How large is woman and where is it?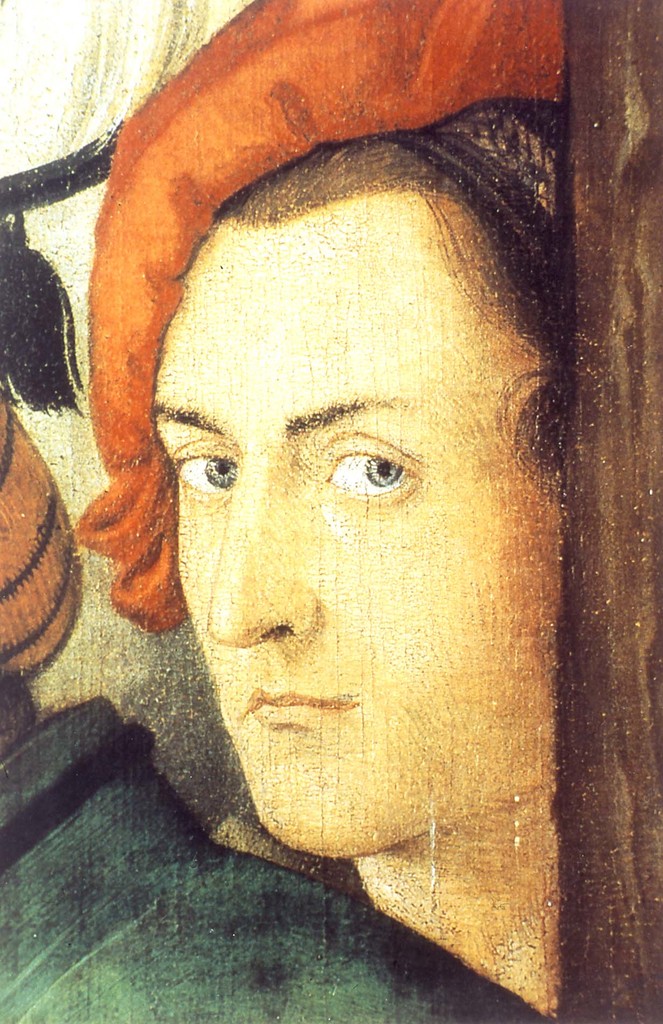
Bounding box: <bbox>37, 58, 636, 948</bbox>.
